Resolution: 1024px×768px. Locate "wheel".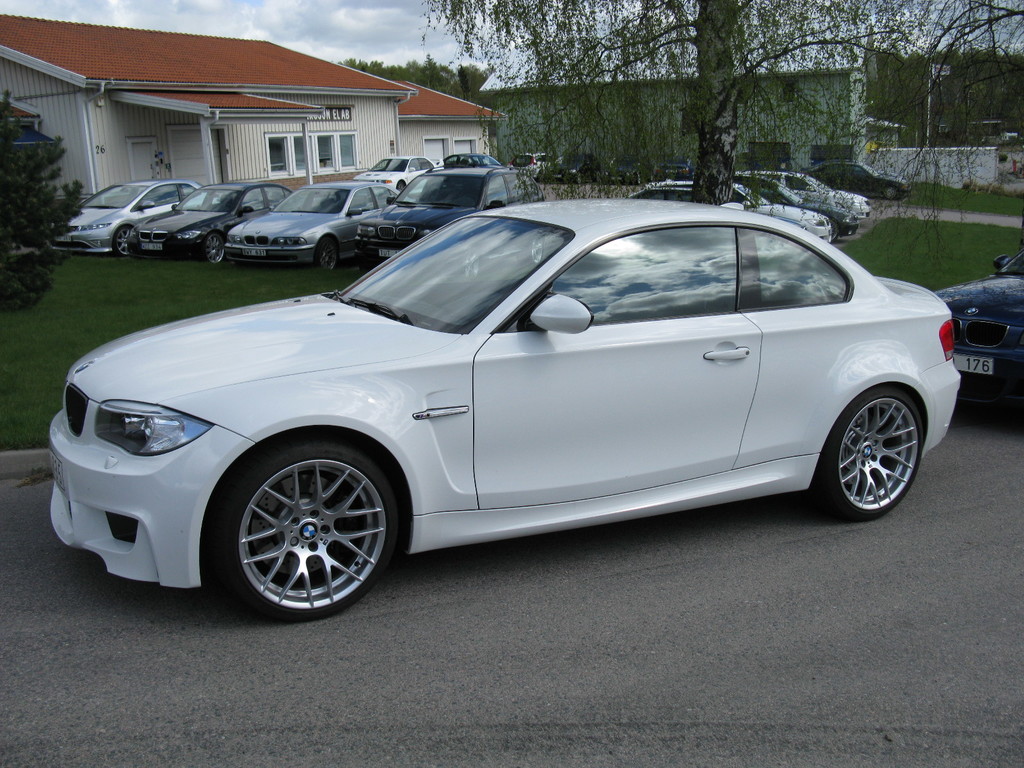
[203, 230, 230, 262].
